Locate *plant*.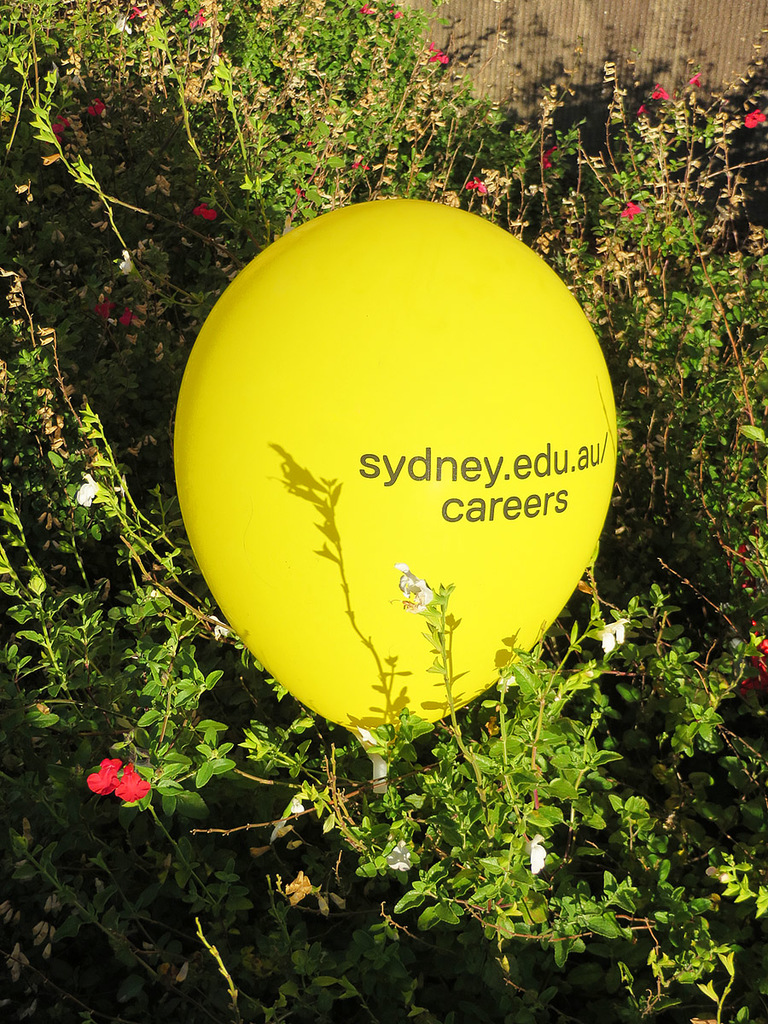
Bounding box: [531,219,765,570].
